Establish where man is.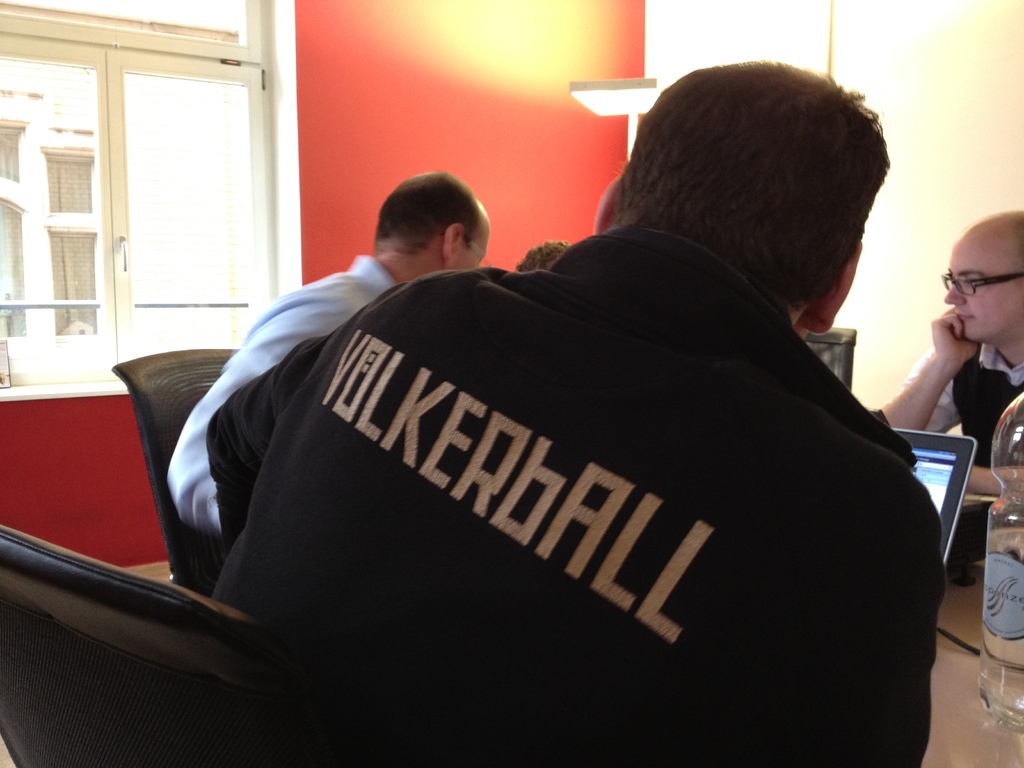
Established at pyautogui.locateOnScreen(879, 208, 1023, 499).
